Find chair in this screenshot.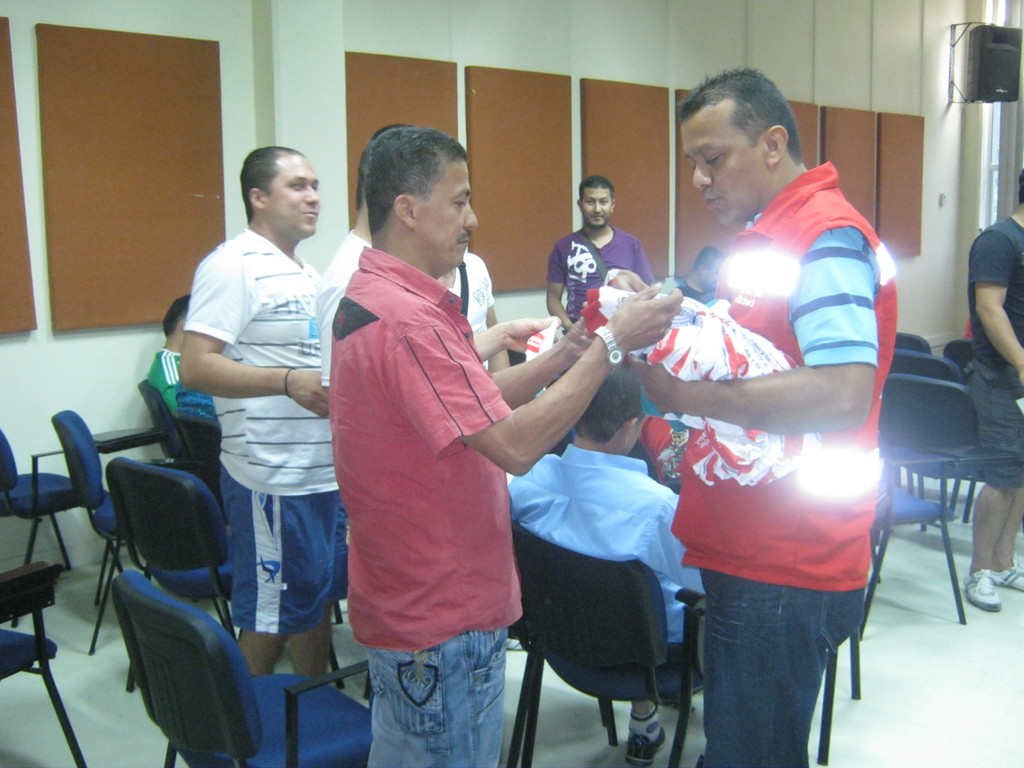
The bounding box for chair is locate(0, 556, 88, 767).
